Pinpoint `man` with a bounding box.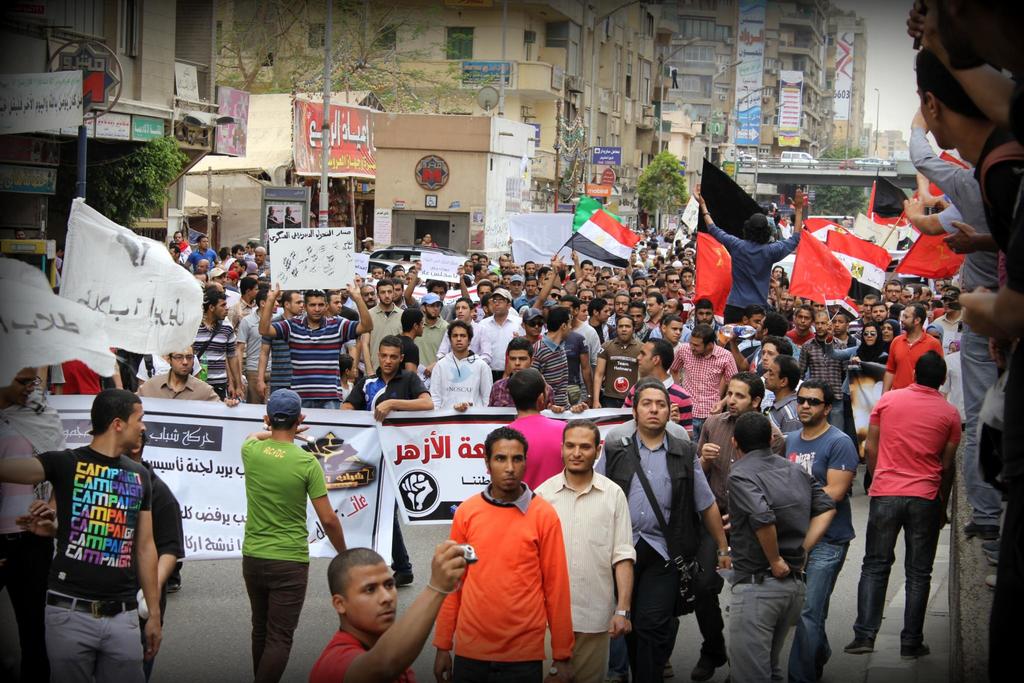
l=341, t=335, r=436, b=588.
